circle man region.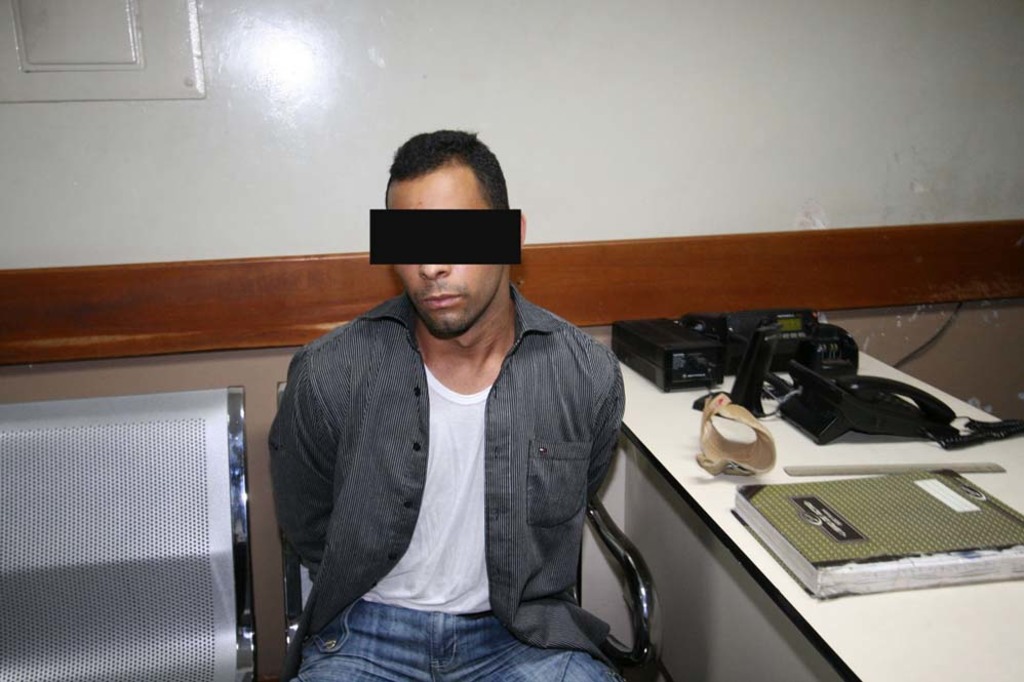
Region: {"x1": 248, "y1": 162, "x2": 660, "y2": 681}.
